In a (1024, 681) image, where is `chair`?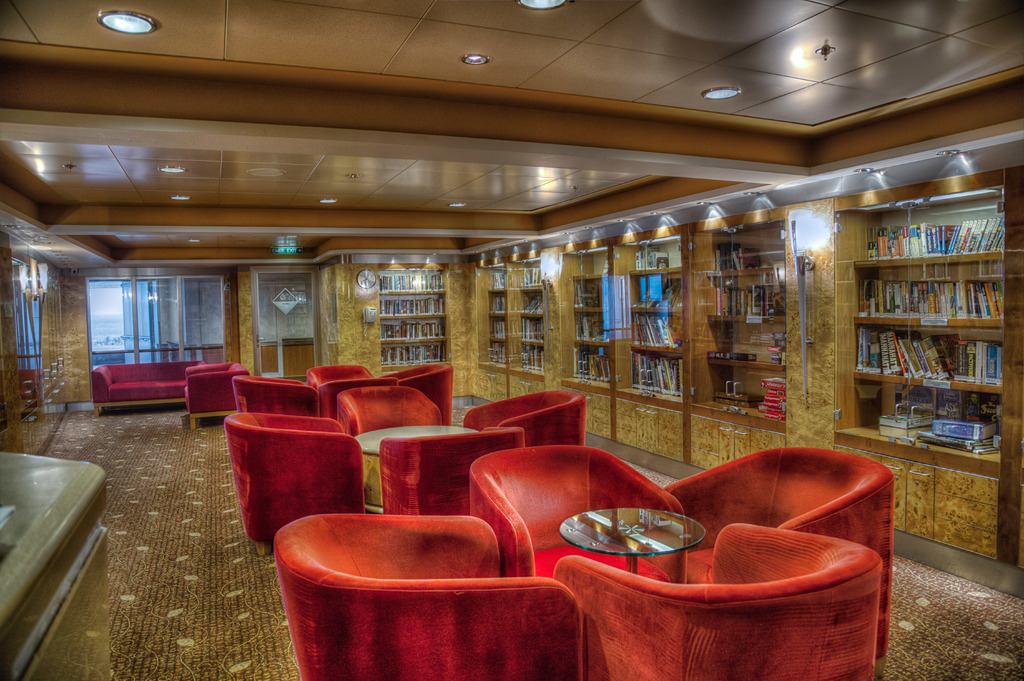
<bbox>665, 445, 895, 676</bbox>.
